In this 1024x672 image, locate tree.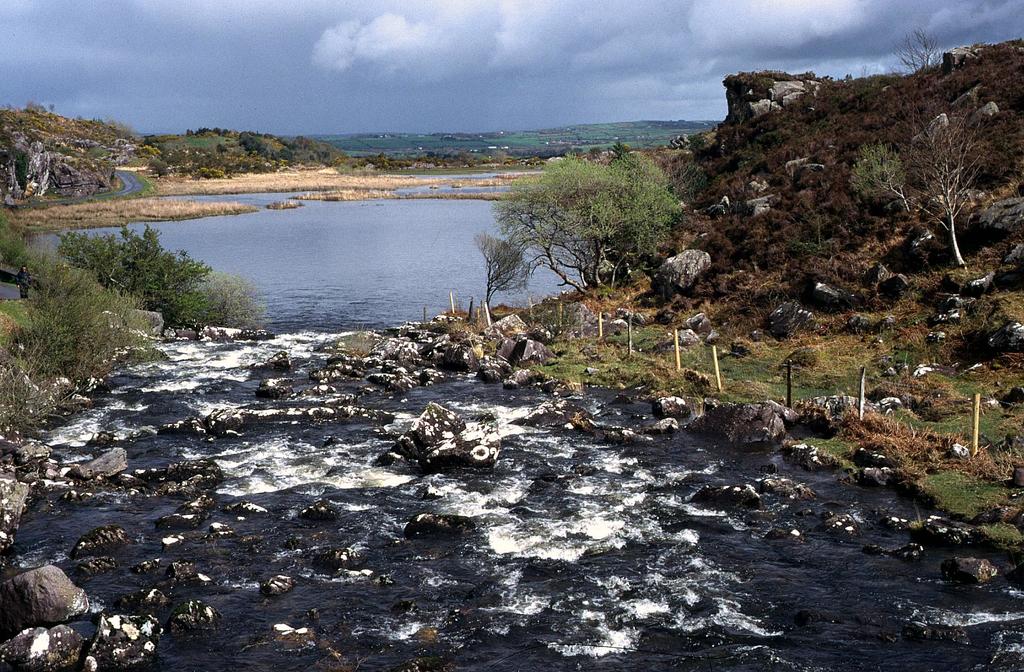
Bounding box: (x1=890, y1=26, x2=952, y2=72).
